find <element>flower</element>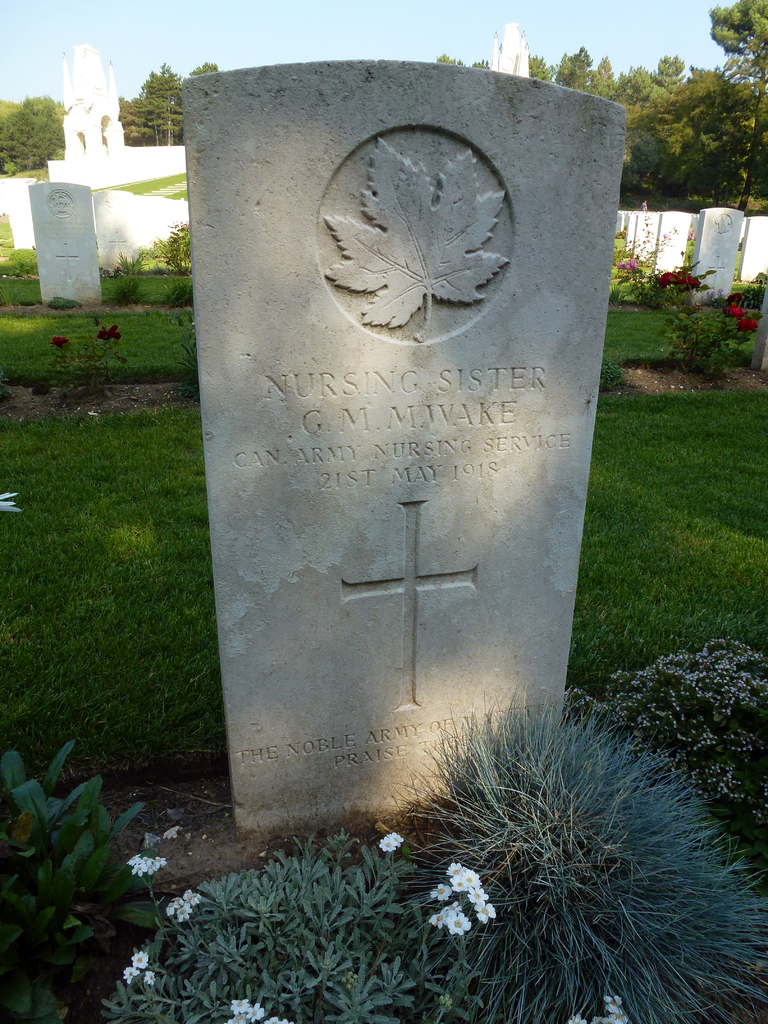
[left=100, top=325, right=121, bottom=341]
